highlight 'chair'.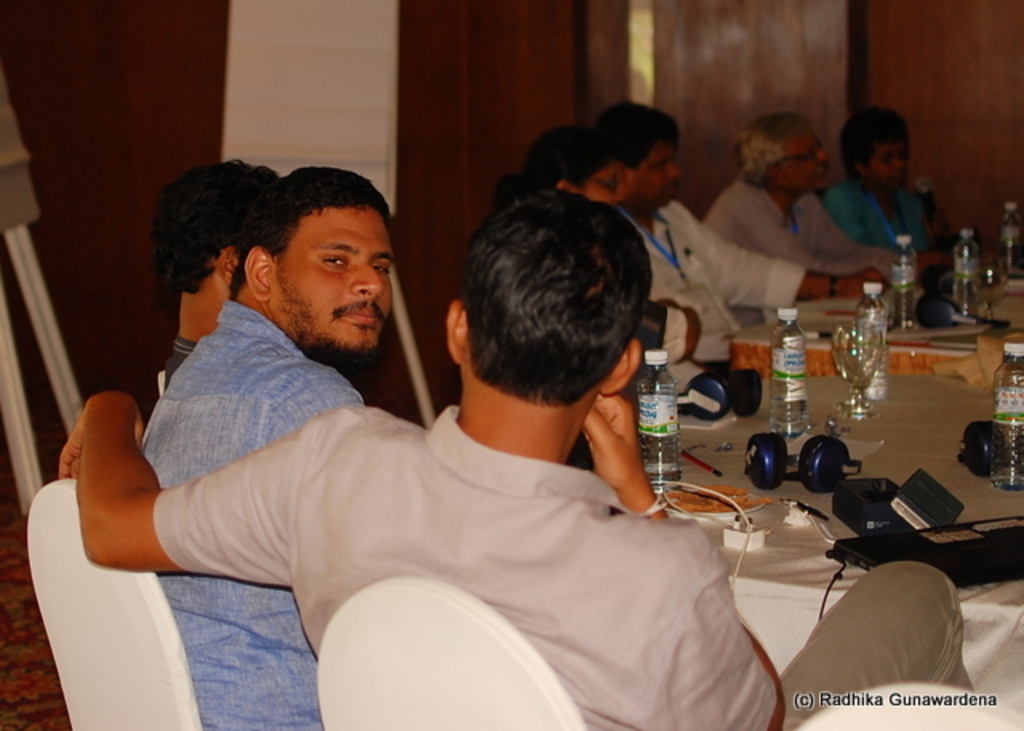
Highlighted region: (306,574,578,729).
